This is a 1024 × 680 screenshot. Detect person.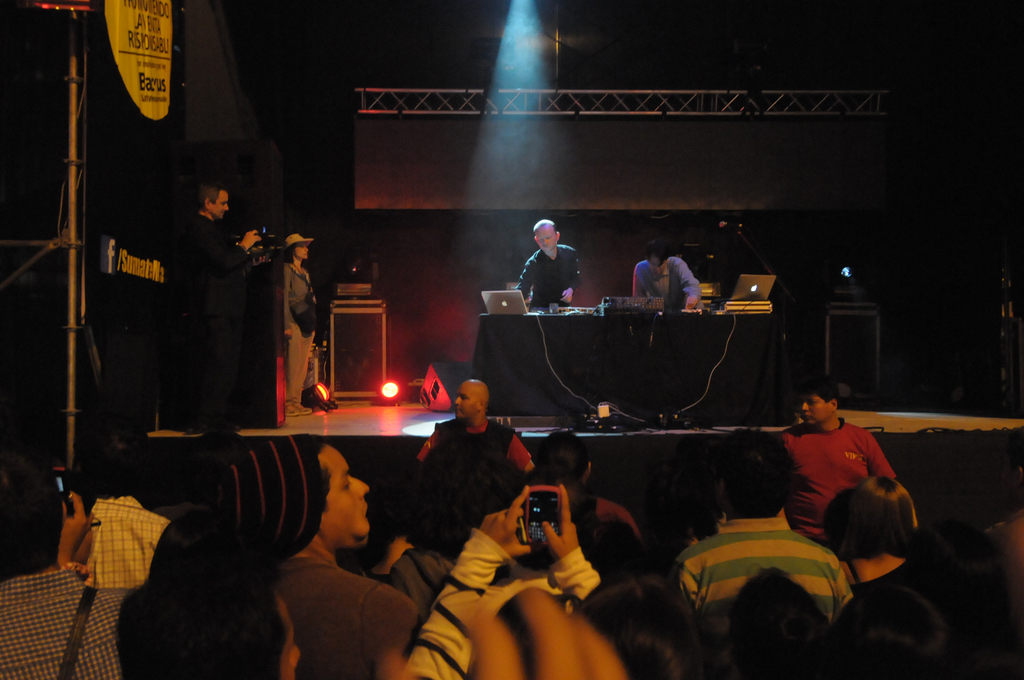
<bbox>506, 425, 648, 550</bbox>.
